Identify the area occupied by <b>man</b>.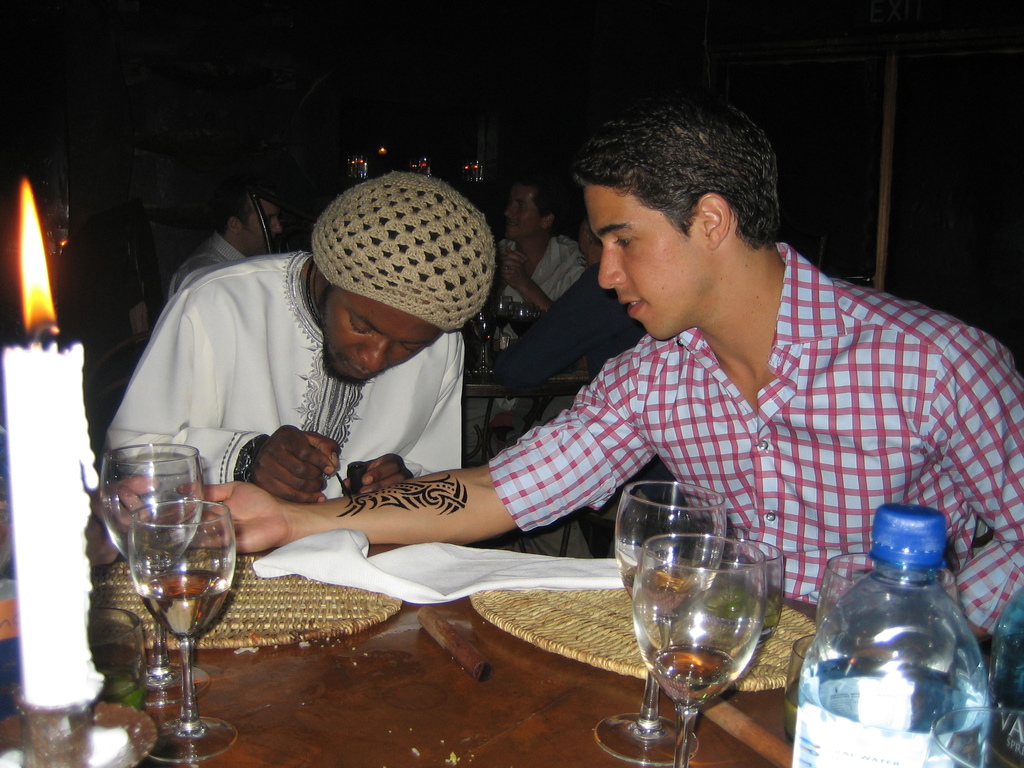
Area: BBox(164, 95, 1023, 638).
